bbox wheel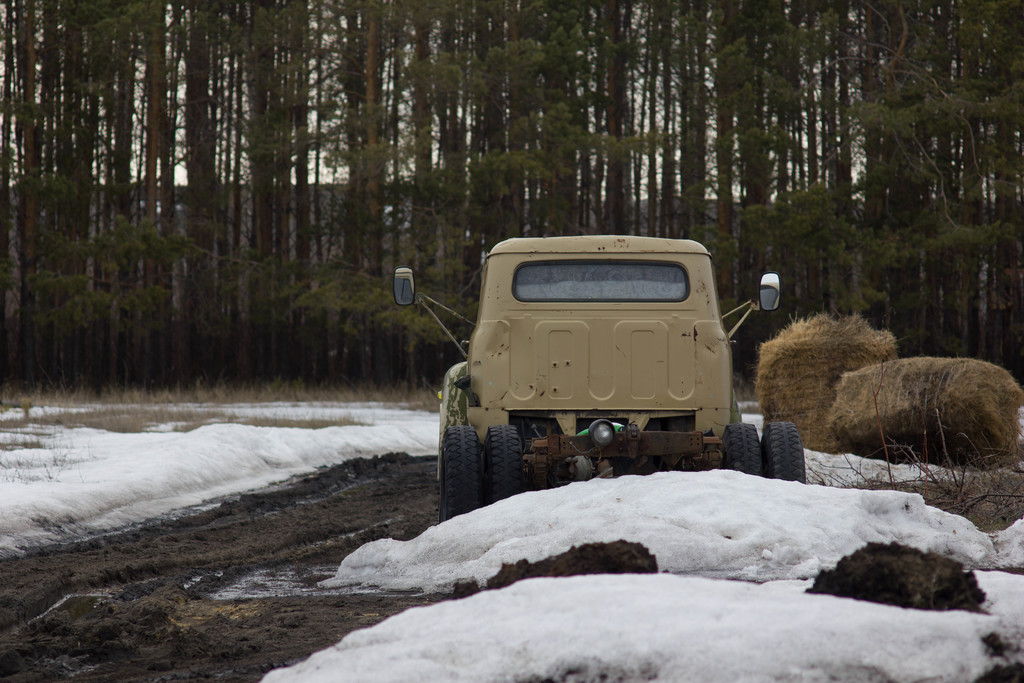
l=486, t=429, r=532, b=498
